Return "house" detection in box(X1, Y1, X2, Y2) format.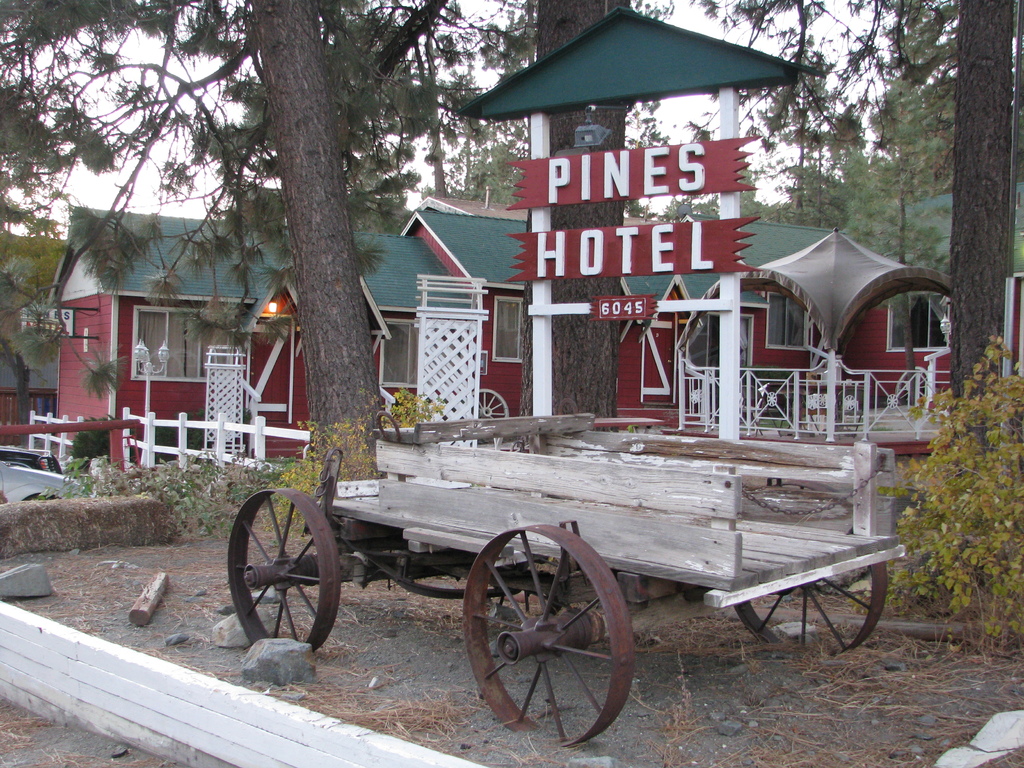
box(42, 182, 1023, 490).
